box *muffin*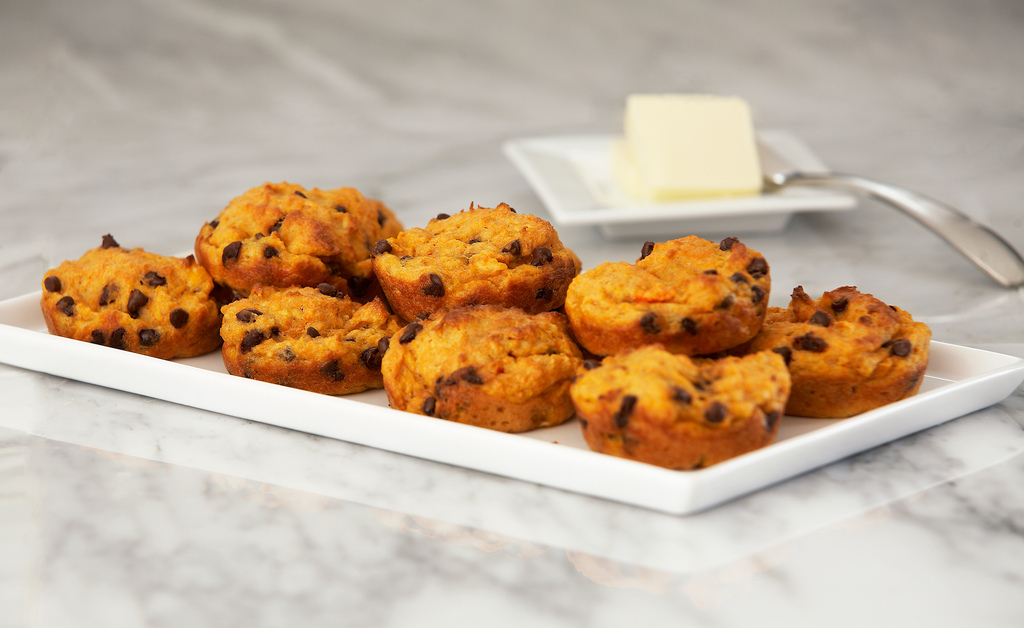
<bbox>561, 230, 773, 363</bbox>
